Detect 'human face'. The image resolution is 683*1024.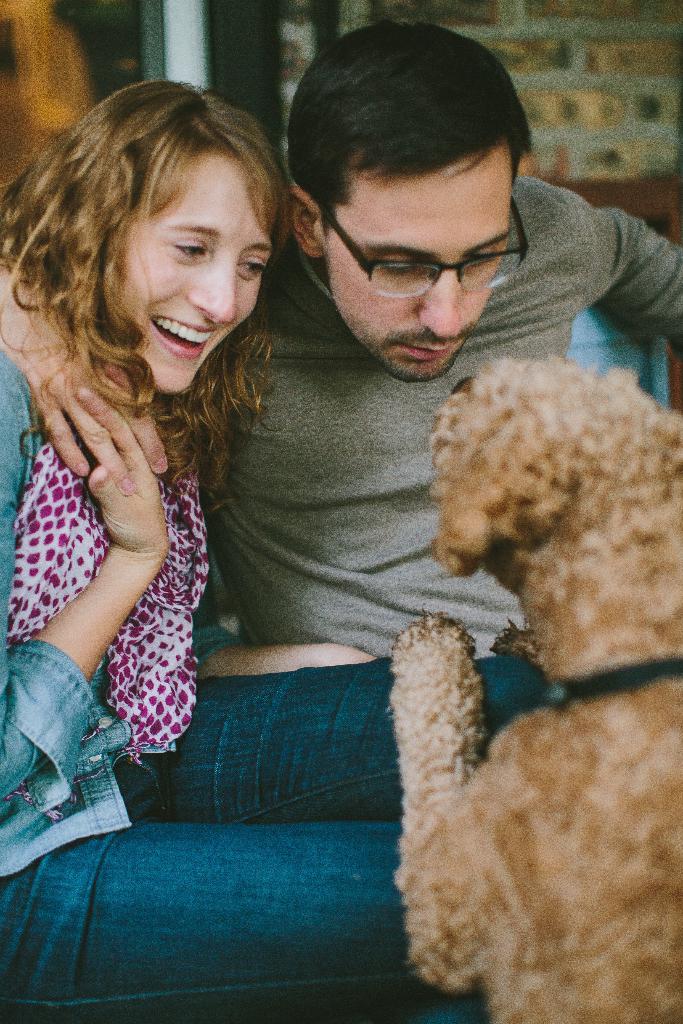
117,150,272,395.
